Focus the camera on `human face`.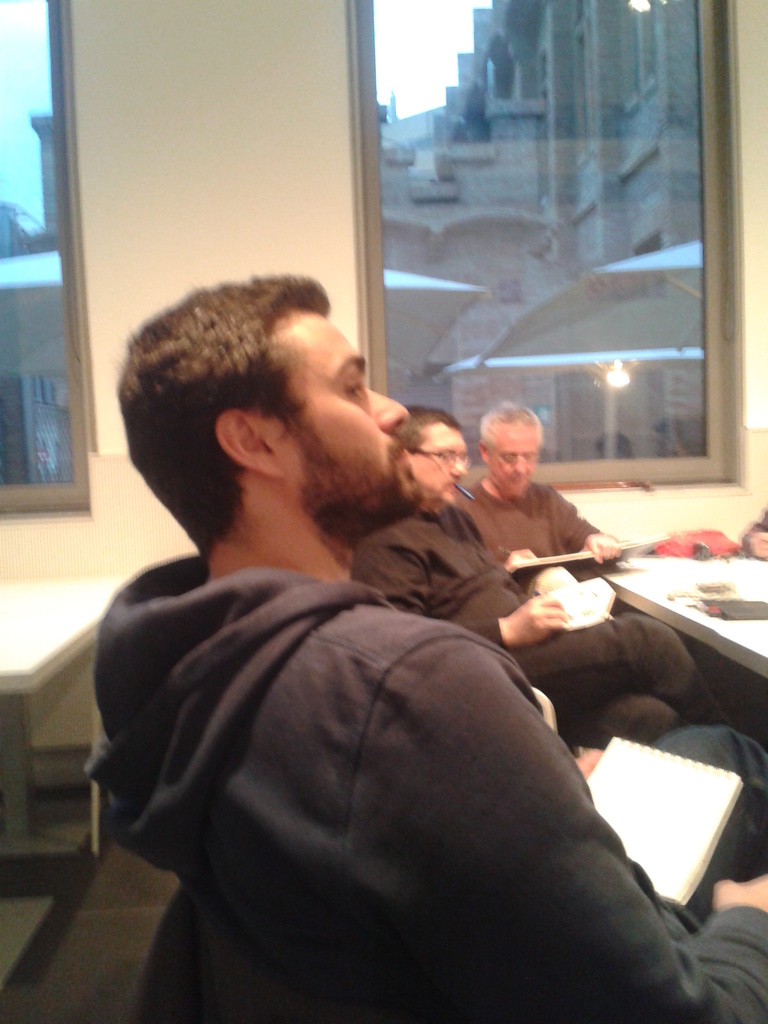
Focus region: crop(484, 413, 543, 492).
